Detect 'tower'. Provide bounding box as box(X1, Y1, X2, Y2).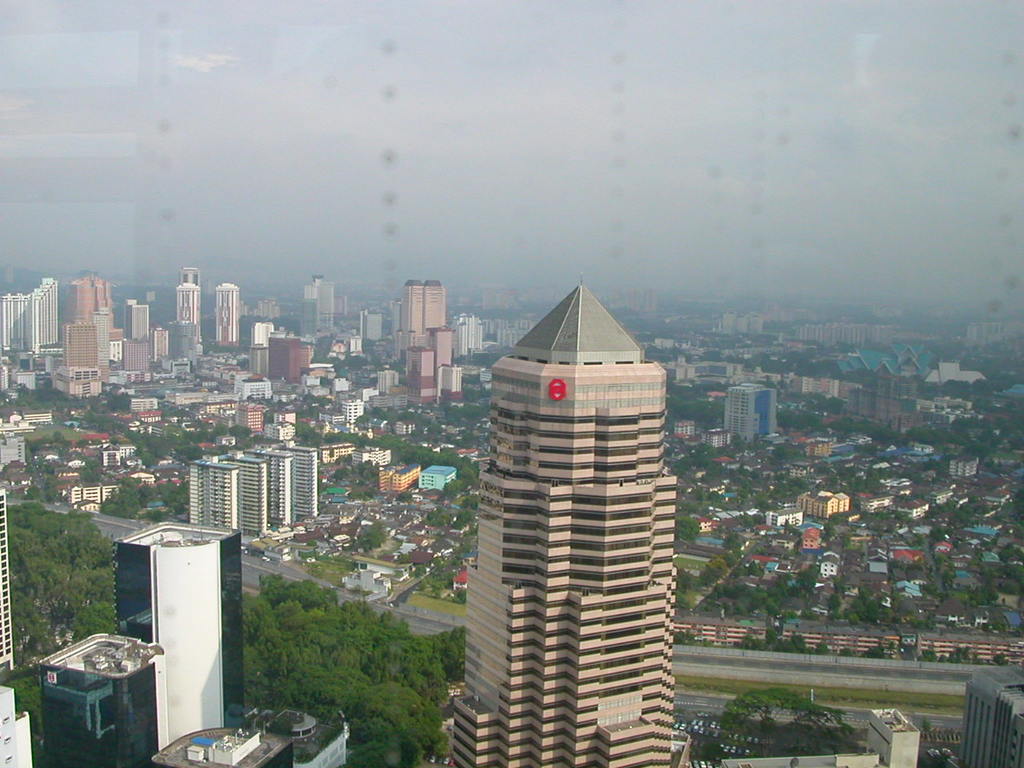
box(215, 281, 237, 346).
